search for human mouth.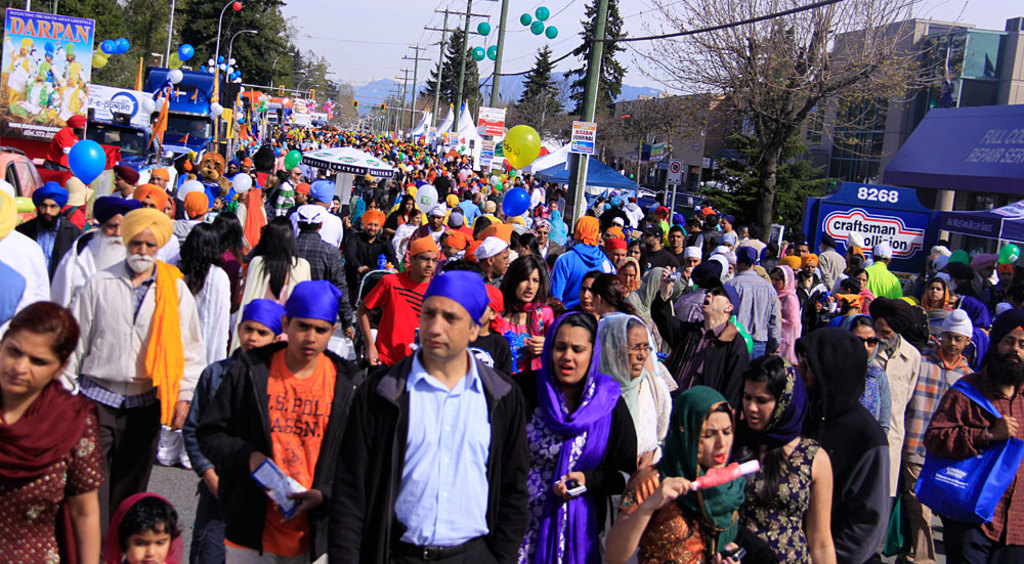
Found at x1=524, y1=293, x2=536, y2=297.
